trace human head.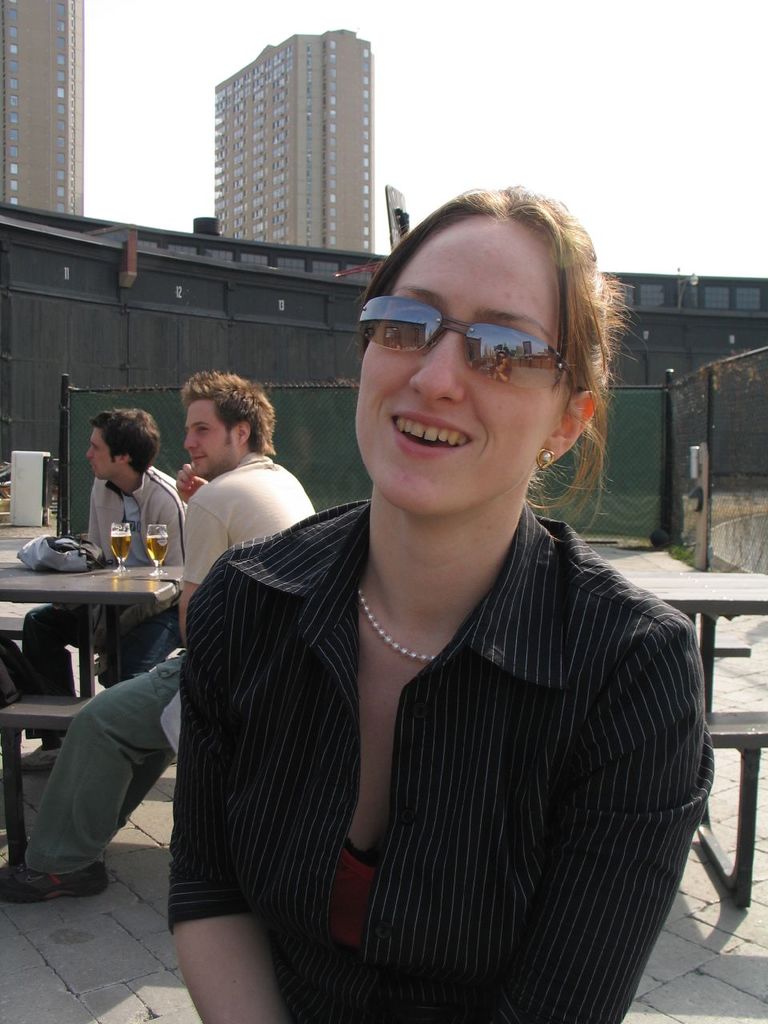
Traced to (x1=186, y1=381, x2=269, y2=482).
